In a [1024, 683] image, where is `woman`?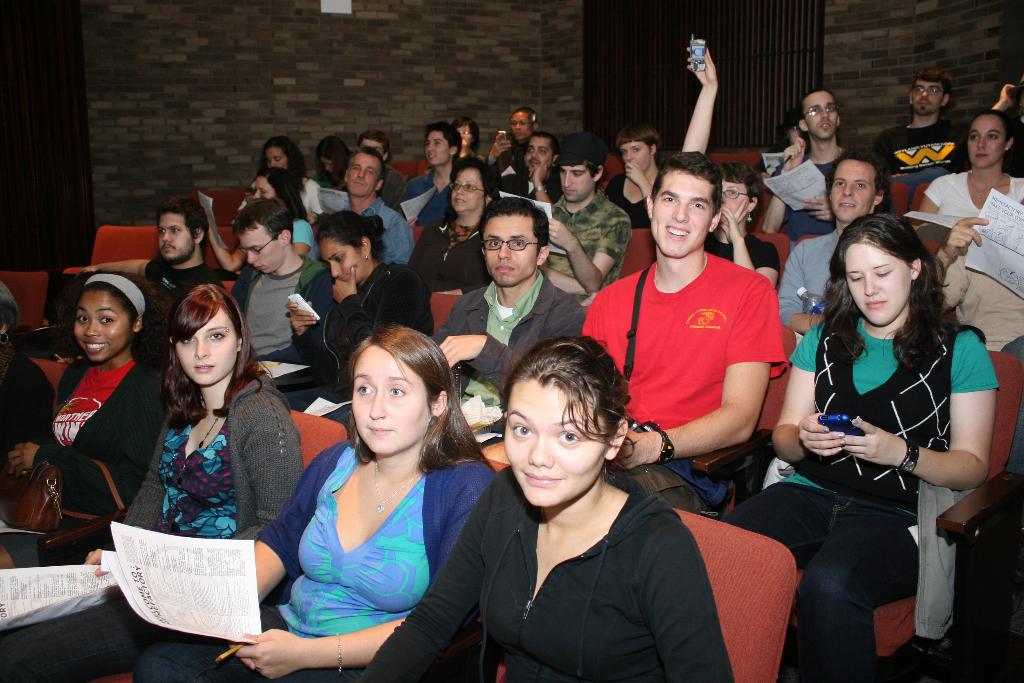
rect(0, 268, 165, 567).
